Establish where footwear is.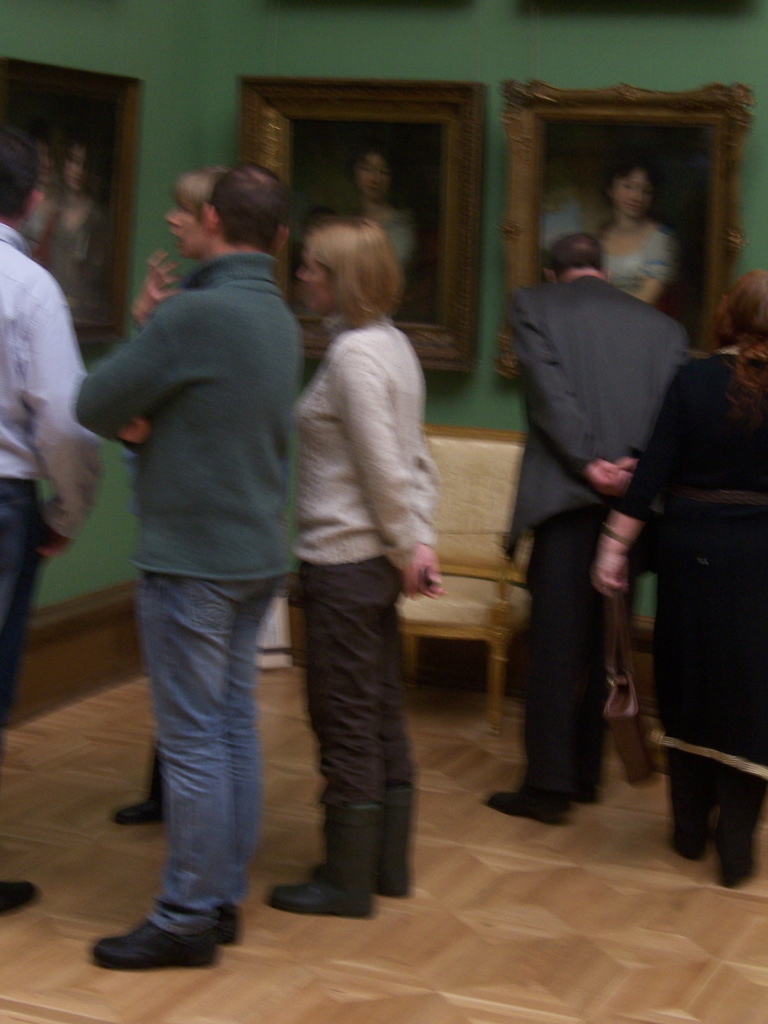
Established at (x1=111, y1=742, x2=164, y2=823).
